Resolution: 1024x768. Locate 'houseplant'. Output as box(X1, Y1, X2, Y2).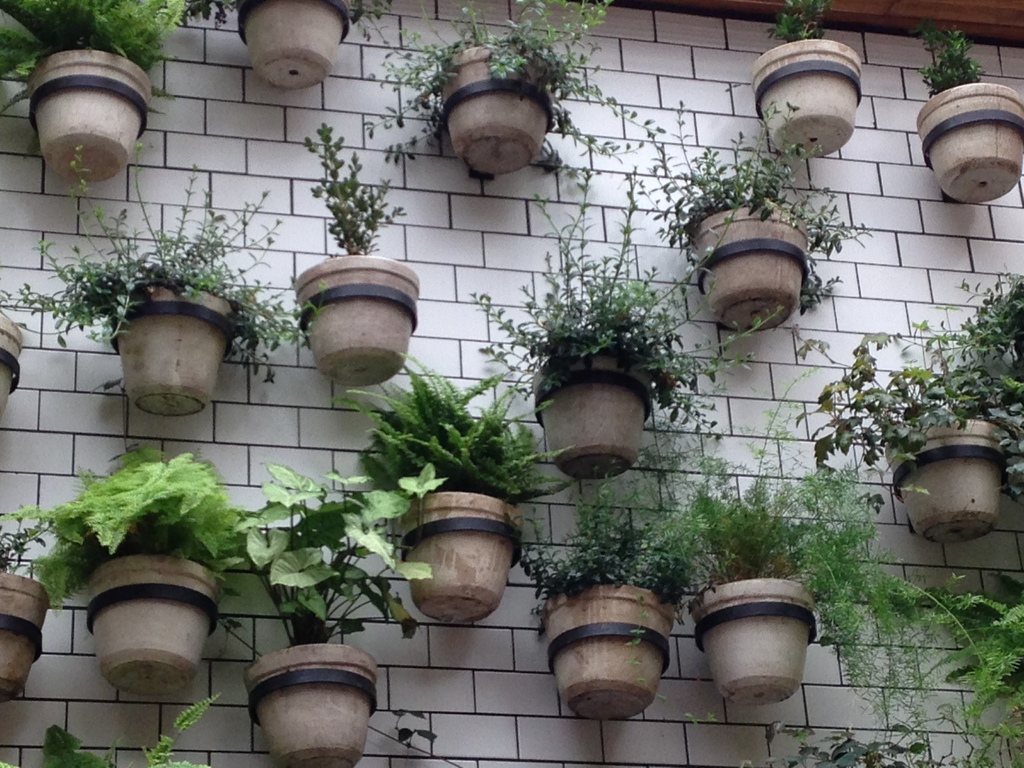
box(6, 448, 243, 697).
